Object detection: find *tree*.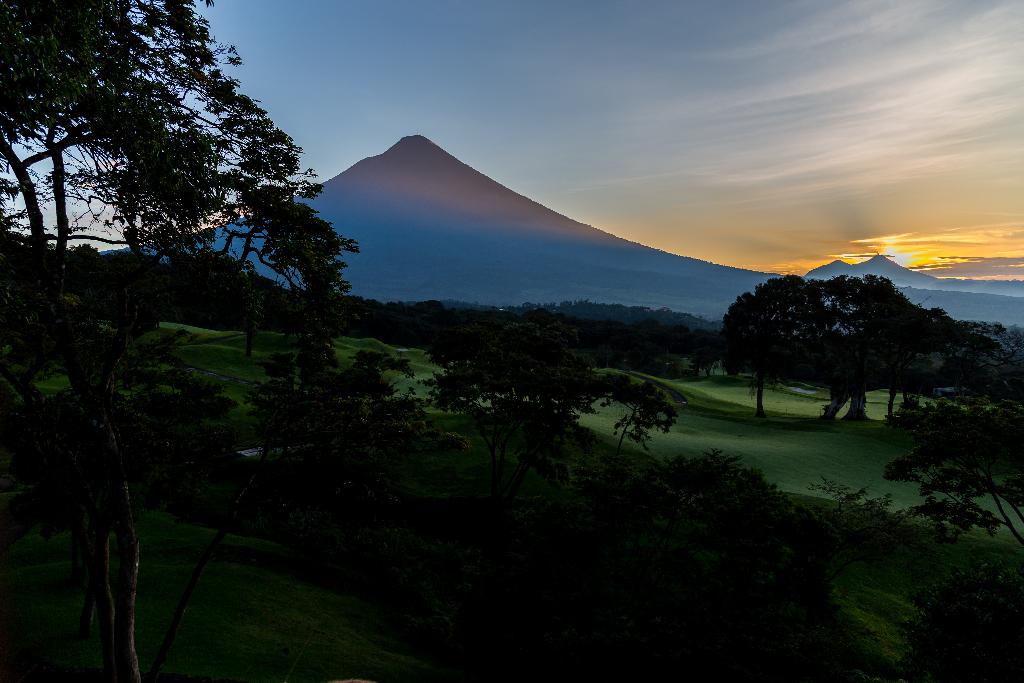
pyautogui.locateOnScreen(421, 318, 598, 466).
